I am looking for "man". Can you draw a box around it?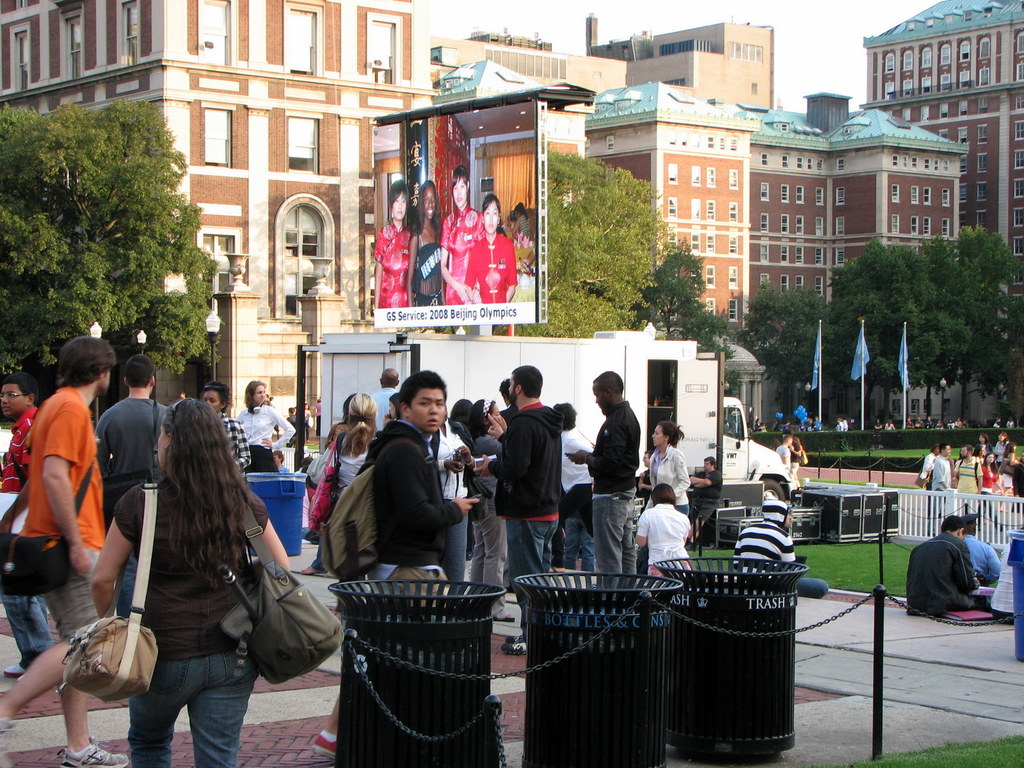
Sure, the bounding box is region(911, 517, 1009, 634).
